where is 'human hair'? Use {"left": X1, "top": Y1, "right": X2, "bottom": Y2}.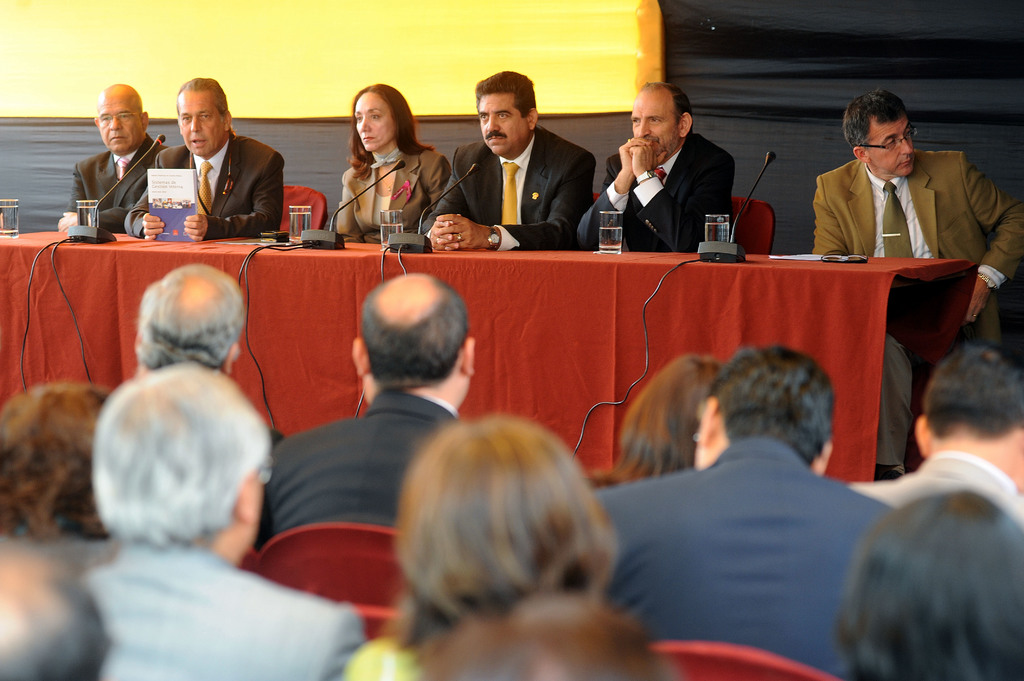
{"left": 588, "top": 358, "right": 720, "bottom": 487}.
